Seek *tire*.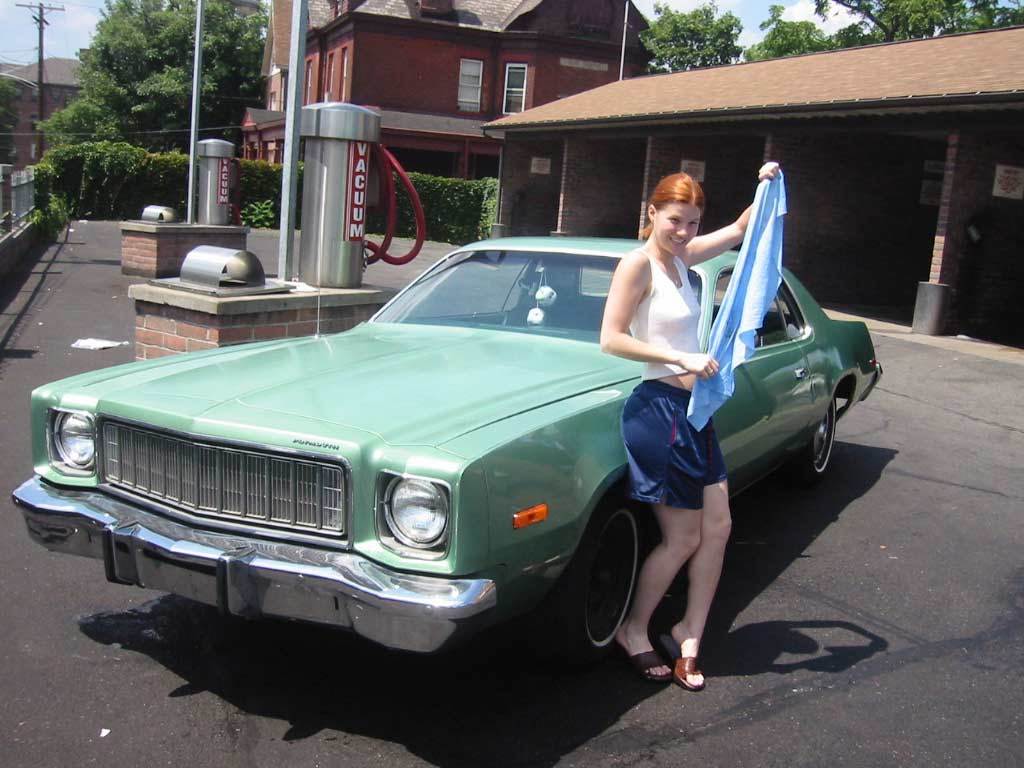
box(551, 503, 637, 663).
